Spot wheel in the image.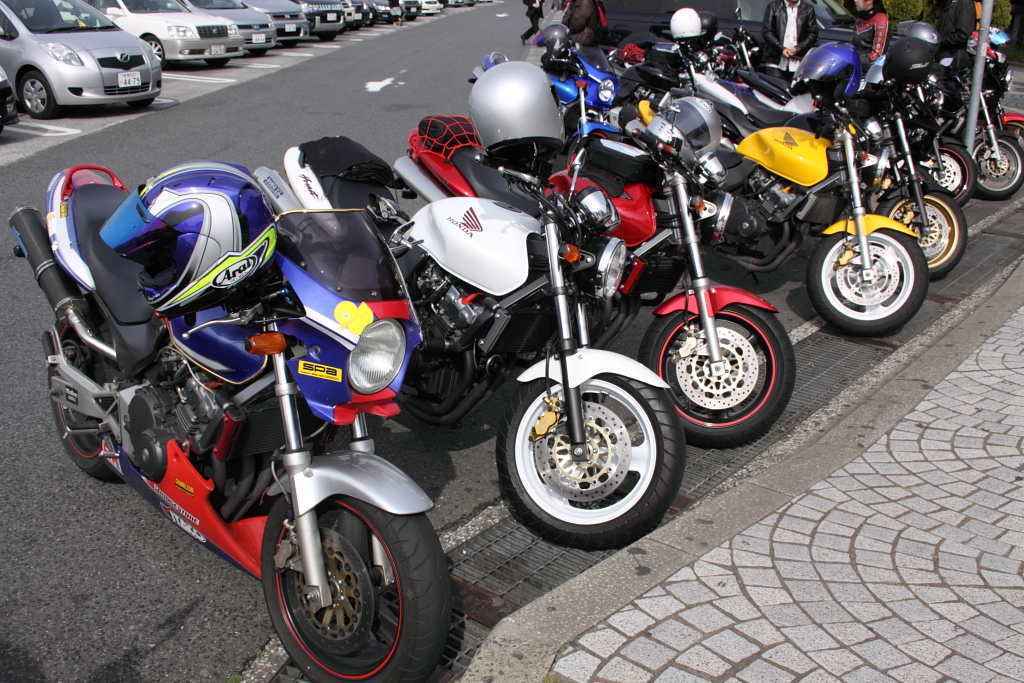
wheel found at l=244, t=478, r=430, b=673.
